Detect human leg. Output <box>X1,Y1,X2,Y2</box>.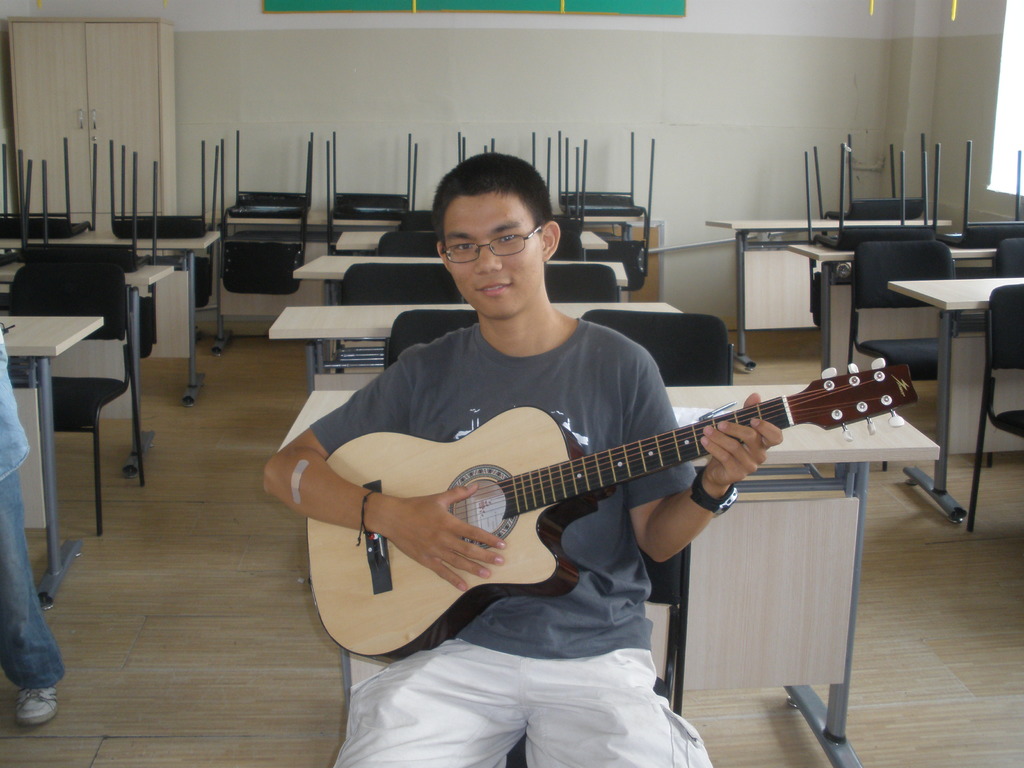
<box>332,638,520,767</box>.
